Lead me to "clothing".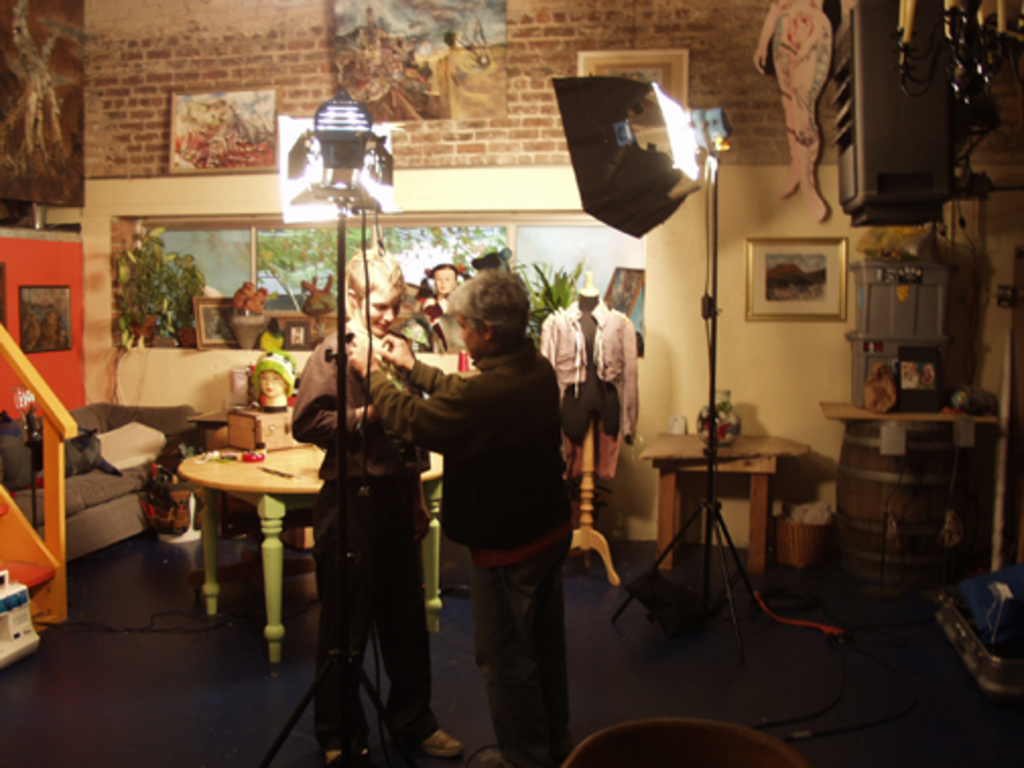
Lead to region(276, 317, 433, 479).
